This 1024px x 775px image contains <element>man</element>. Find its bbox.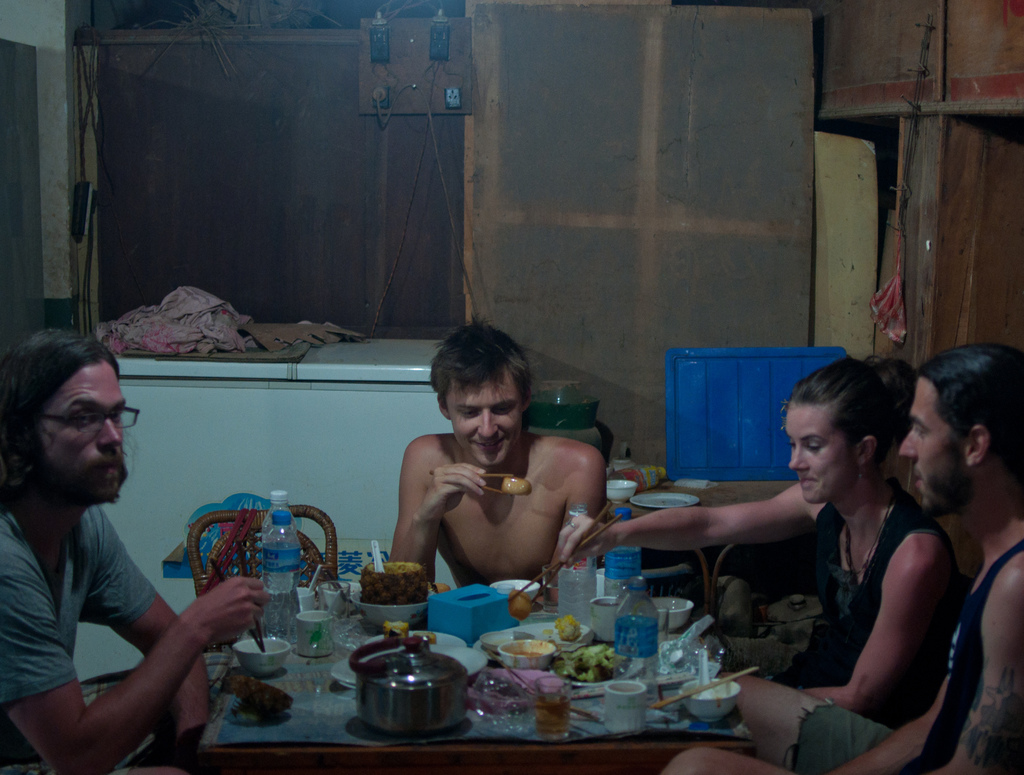
bbox(3, 337, 232, 765).
